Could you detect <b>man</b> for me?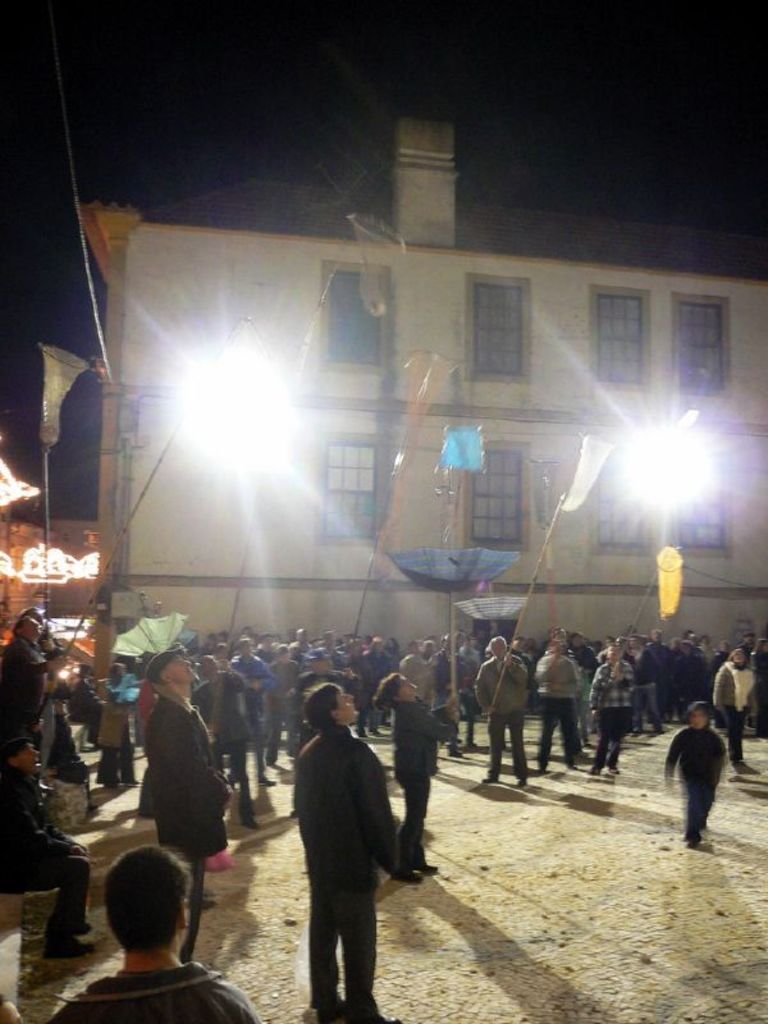
Detection result: bbox=(136, 652, 234, 959).
